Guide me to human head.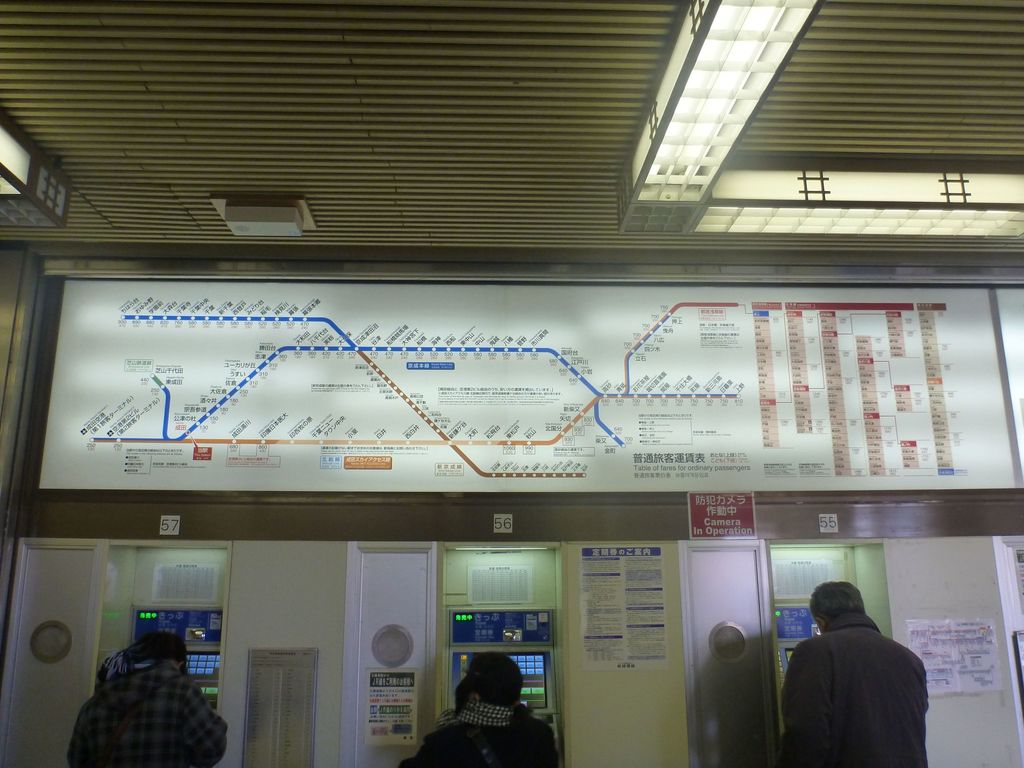
Guidance: [left=811, top=579, right=863, bottom=631].
